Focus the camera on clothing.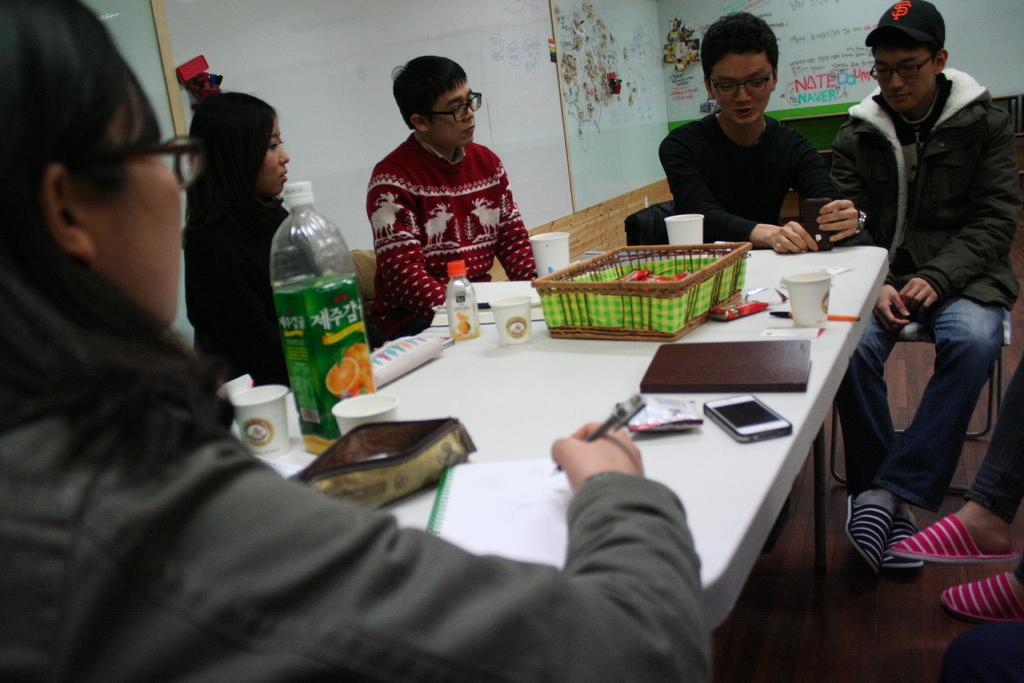
Focus region: pyautogui.locateOnScreen(843, 84, 1023, 305).
